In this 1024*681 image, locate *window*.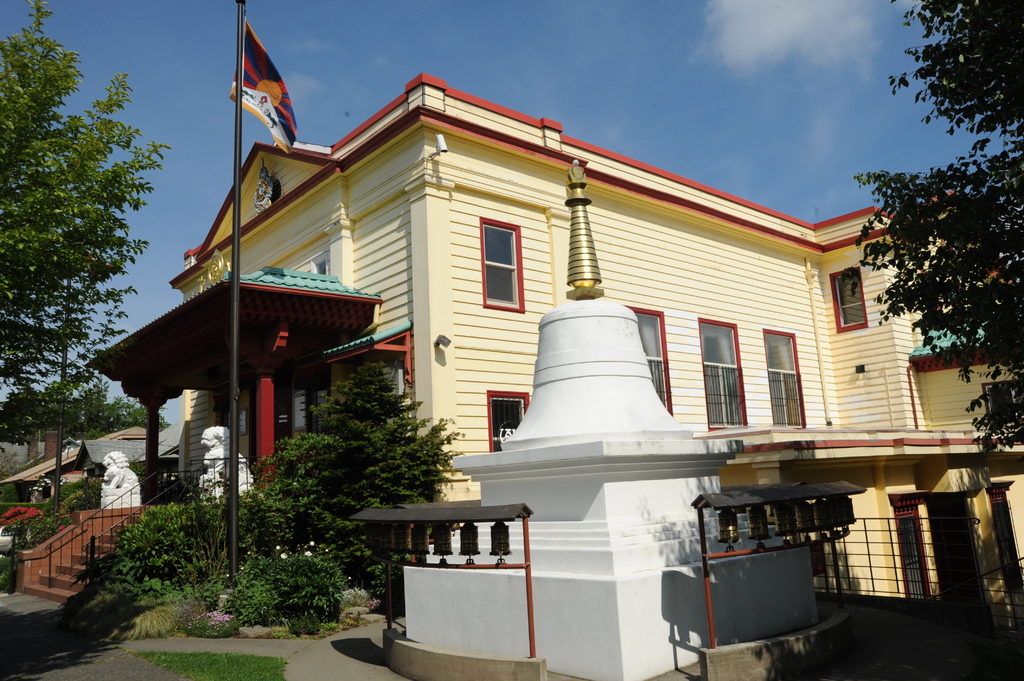
Bounding box: (980,380,1023,437).
